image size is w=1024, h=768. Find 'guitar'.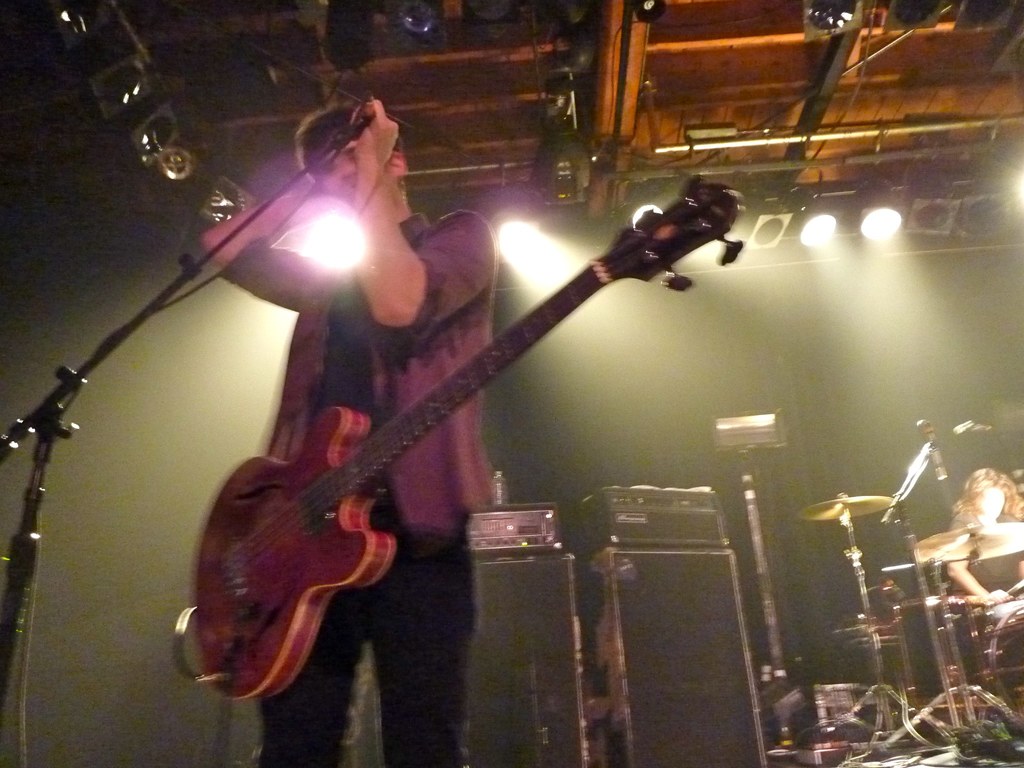
Rect(196, 204, 665, 692).
